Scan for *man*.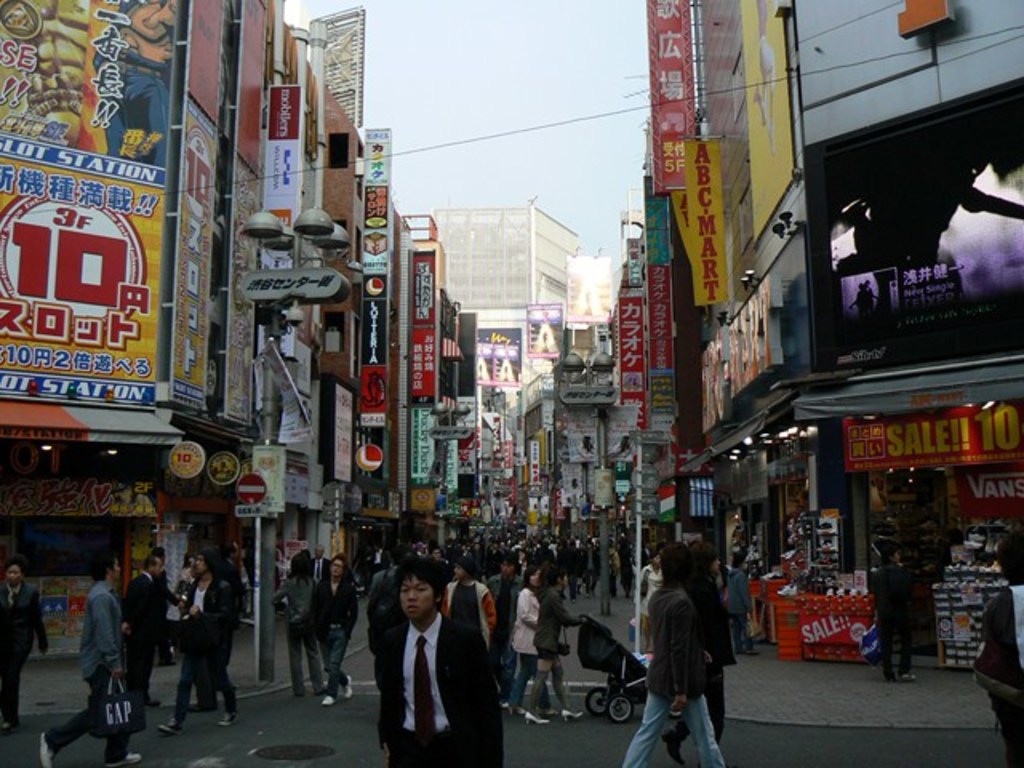
Scan result: <box>37,566,139,766</box>.
